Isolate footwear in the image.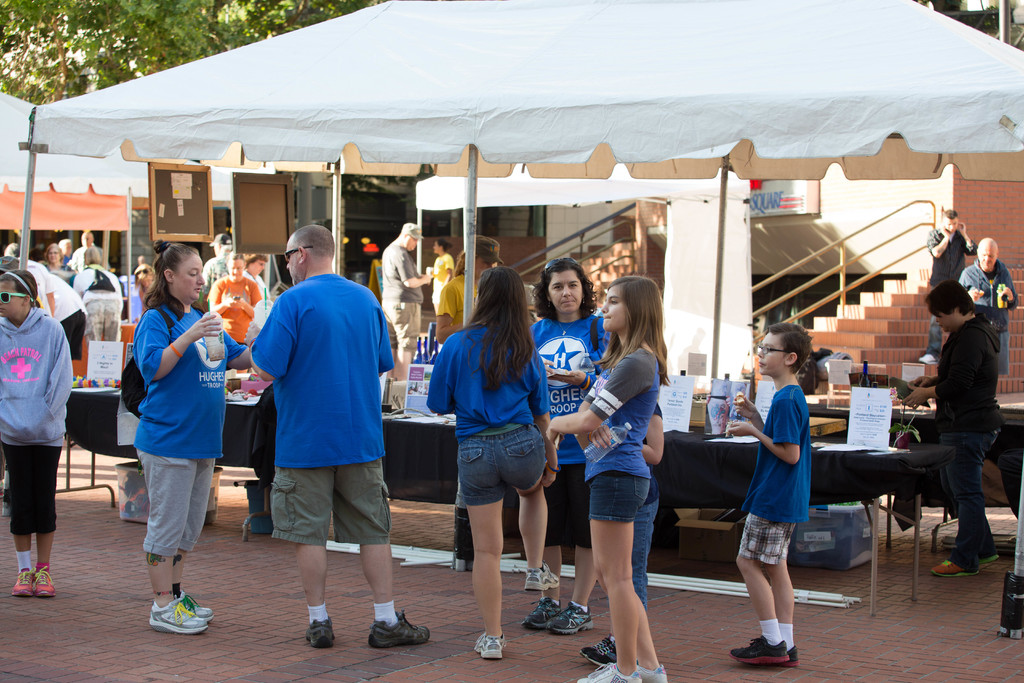
Isolated region: select_region(640, 661, 665, 682).
